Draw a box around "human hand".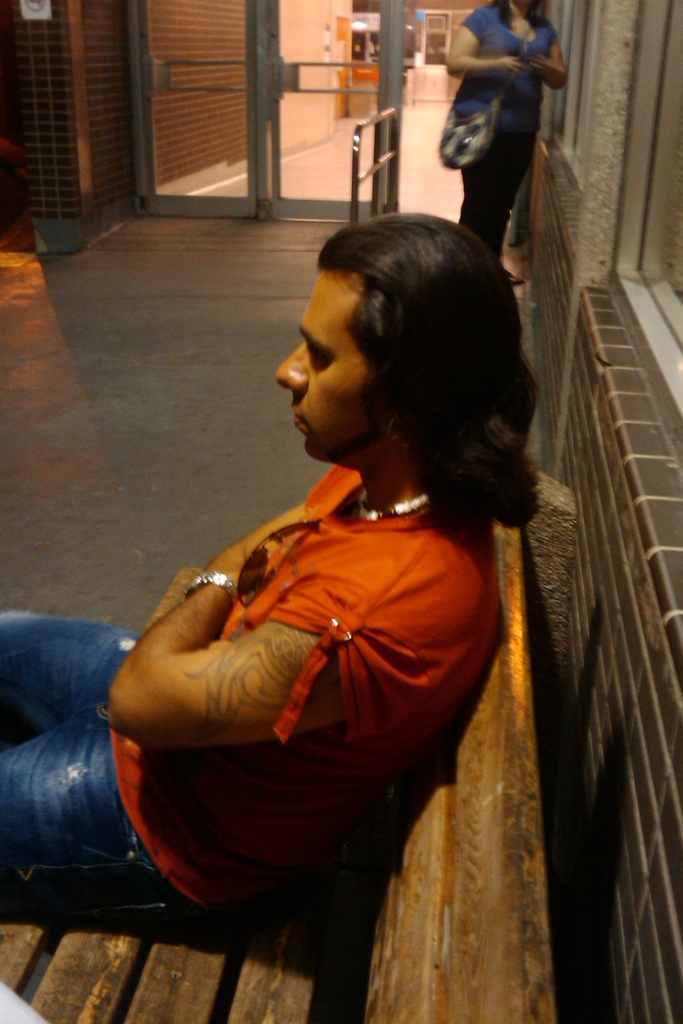
bbox=[530, 54, 557, 78].
